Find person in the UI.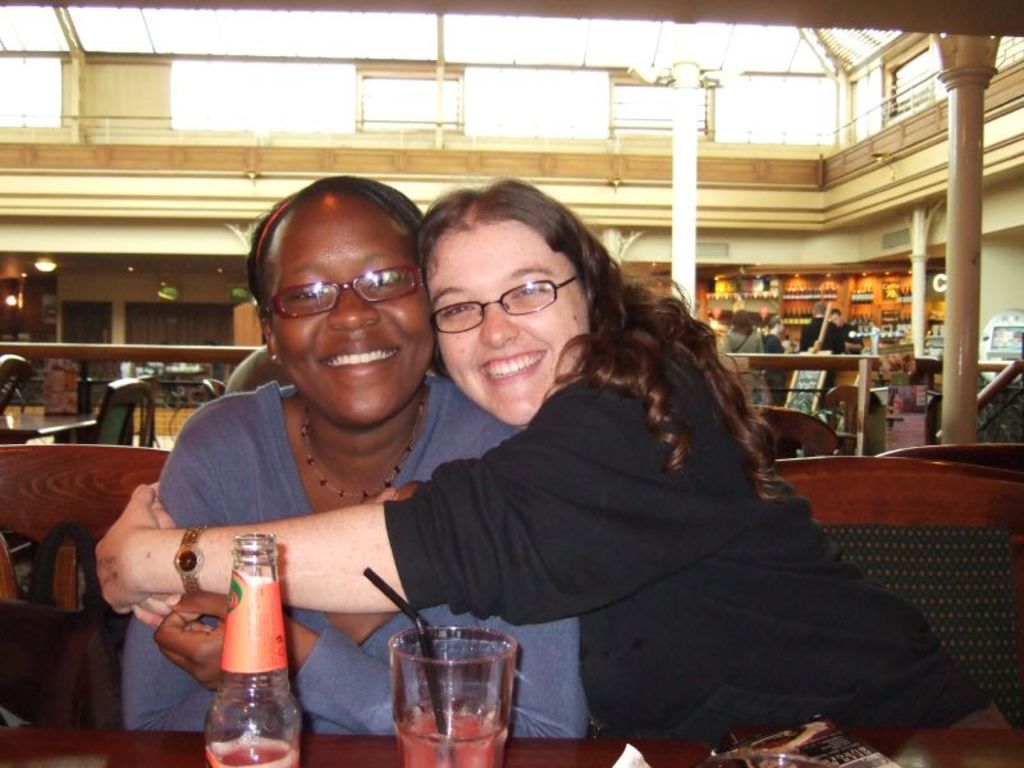
UI element at left=723, top=310, right=765, bottom=356.
